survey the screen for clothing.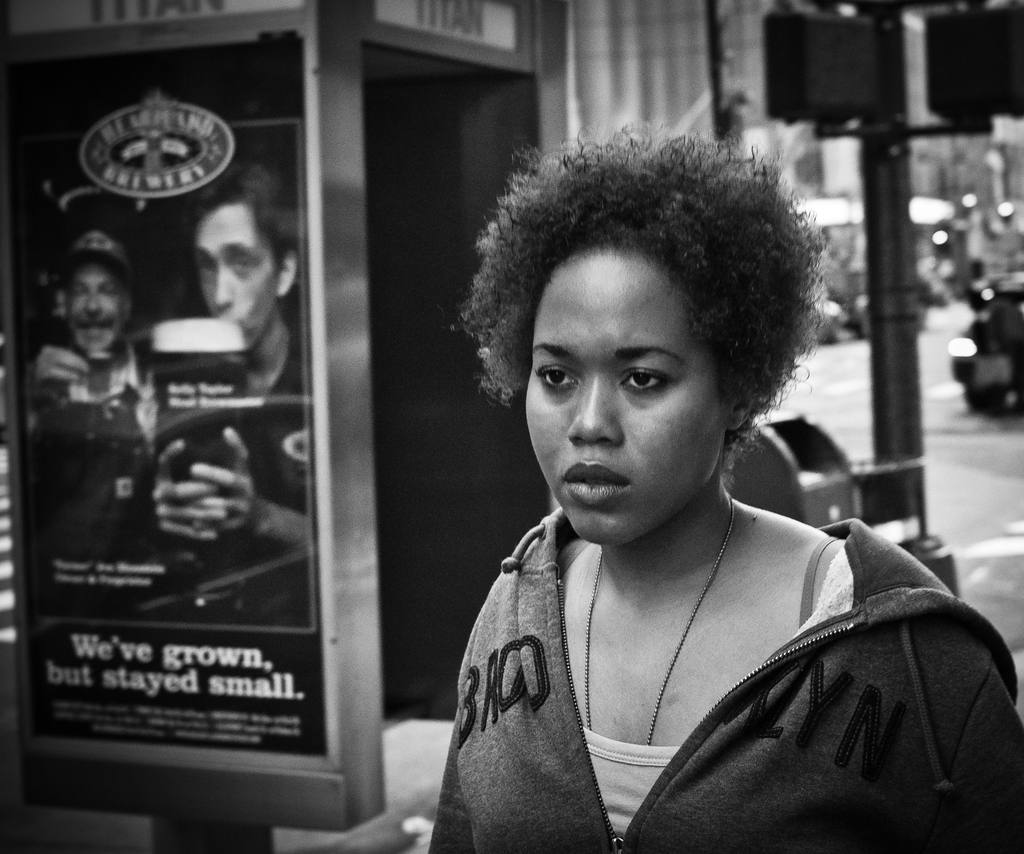
Survey found: (199, 339, 310, 516).
